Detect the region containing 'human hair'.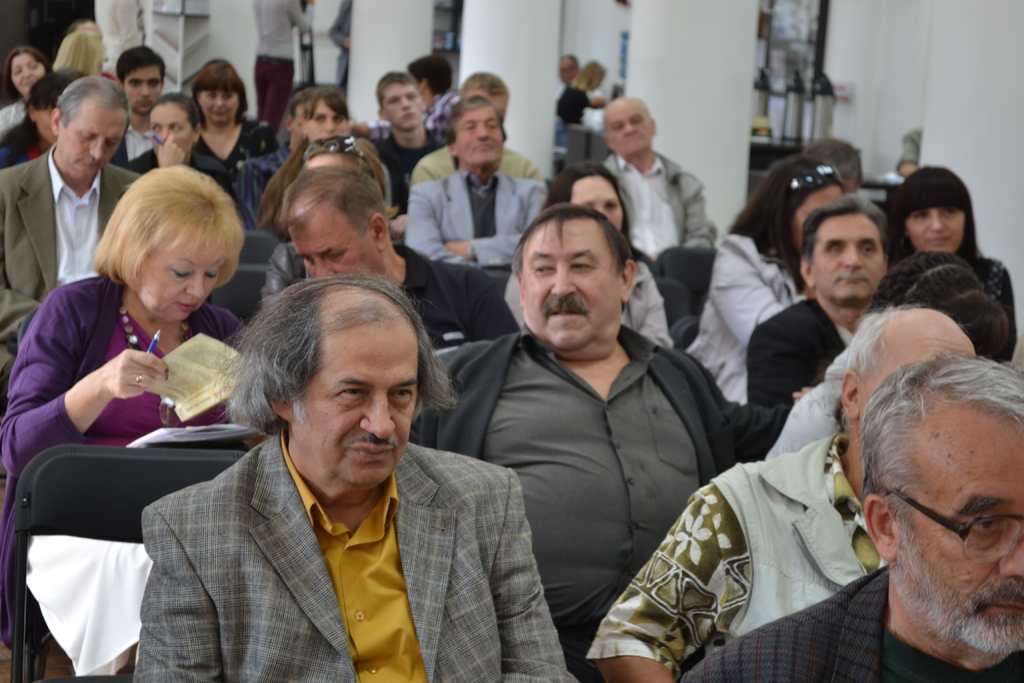
221 276 456 438.
